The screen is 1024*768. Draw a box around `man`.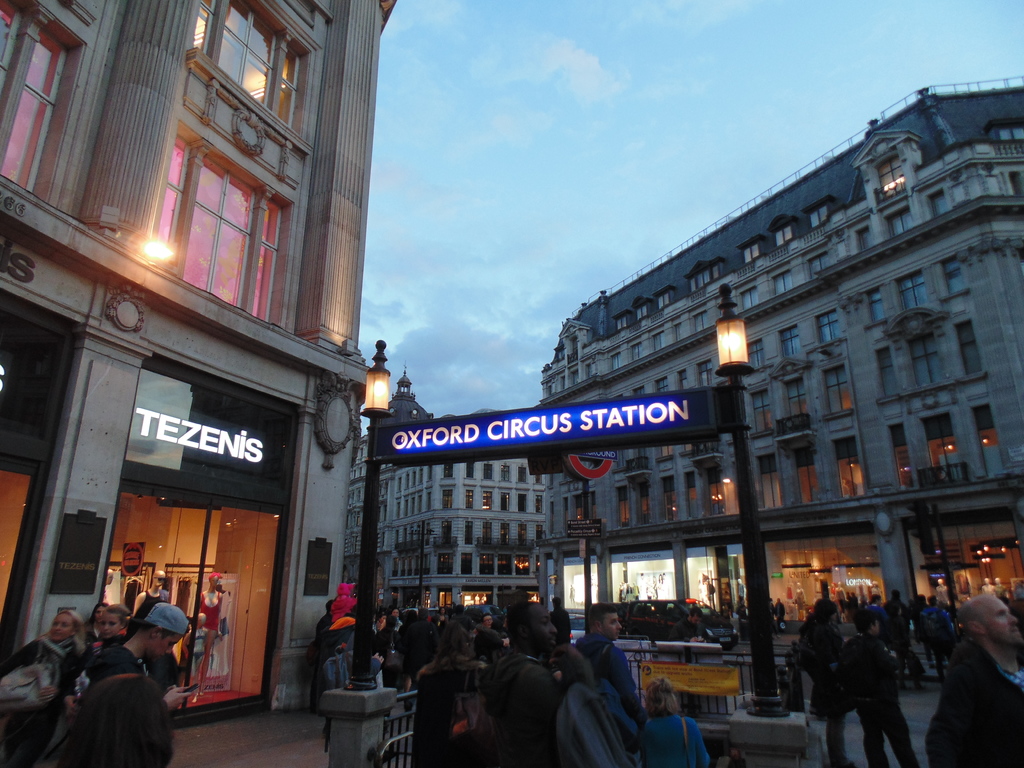
box(918, 594, 955, 682).
